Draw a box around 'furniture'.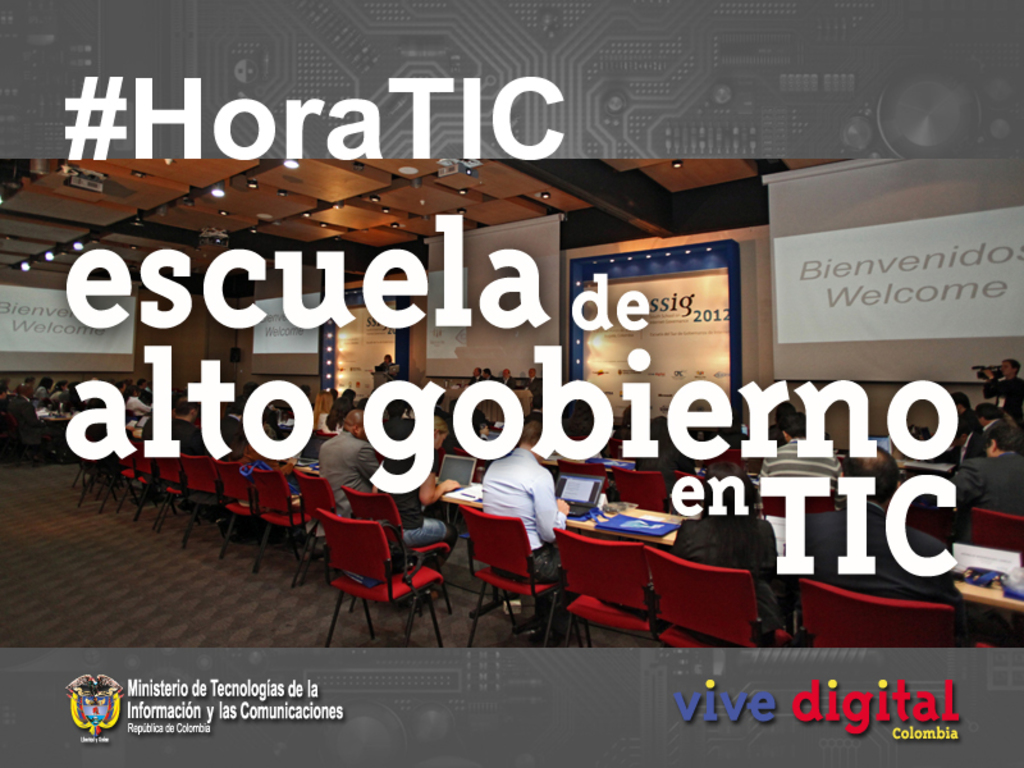
region(0, 394, 60, 463).
